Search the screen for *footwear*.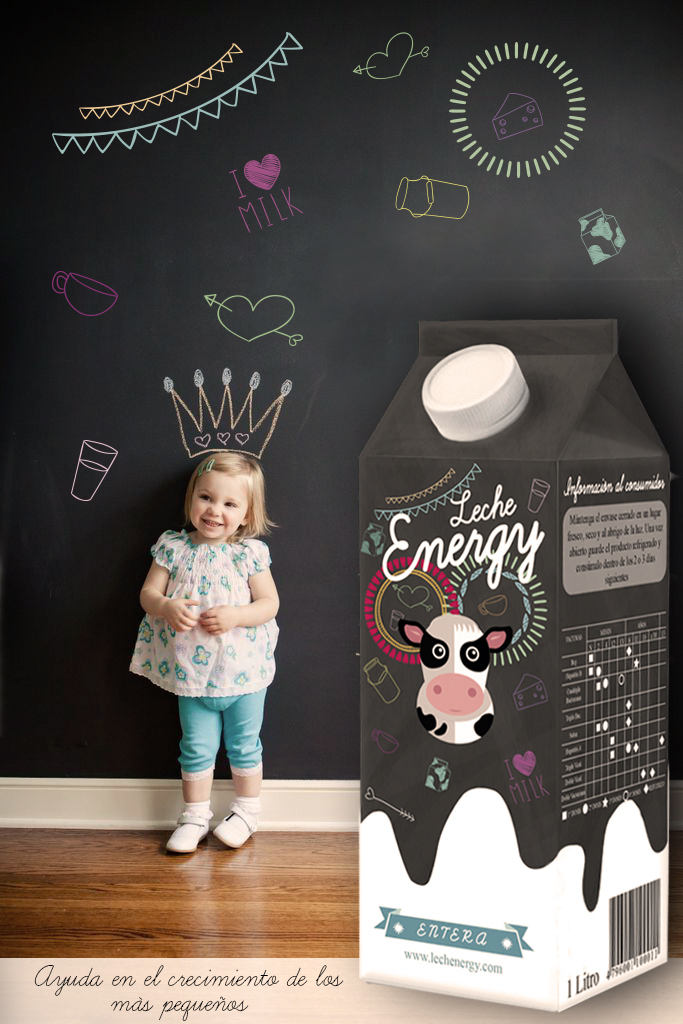
Found at 162/803/217/861.
